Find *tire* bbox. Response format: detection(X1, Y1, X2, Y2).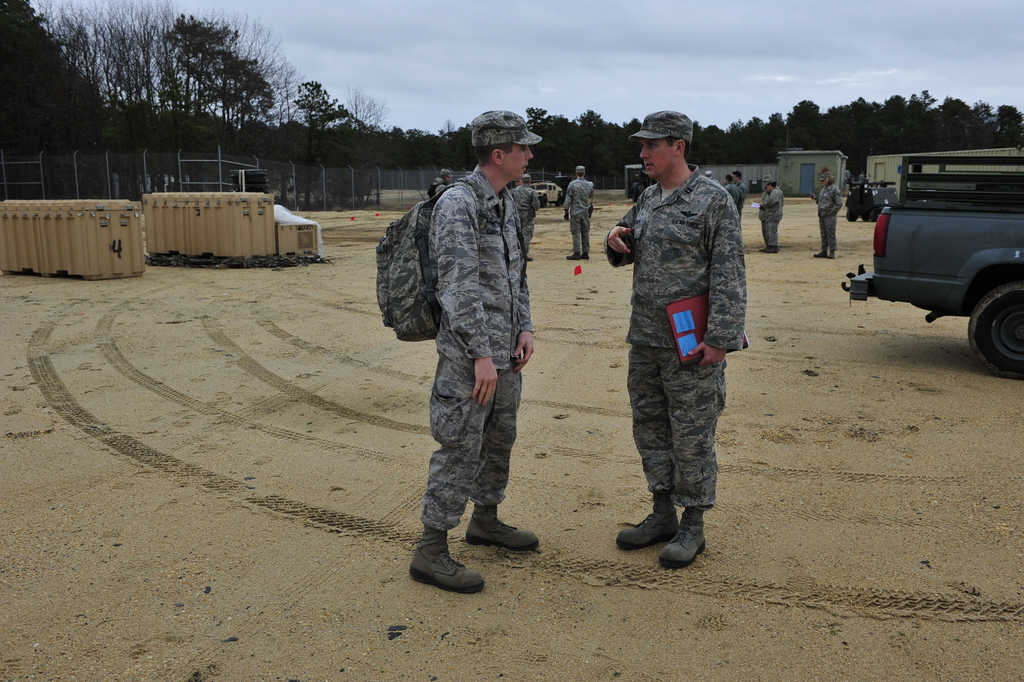
detection(632, 188, 637, 202).
